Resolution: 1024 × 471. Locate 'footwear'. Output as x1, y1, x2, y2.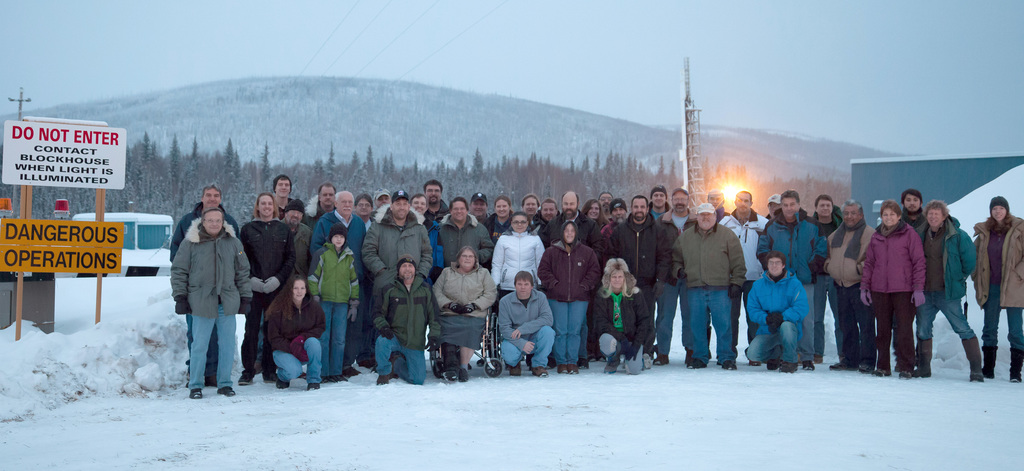
217, 383, 237, 397.
